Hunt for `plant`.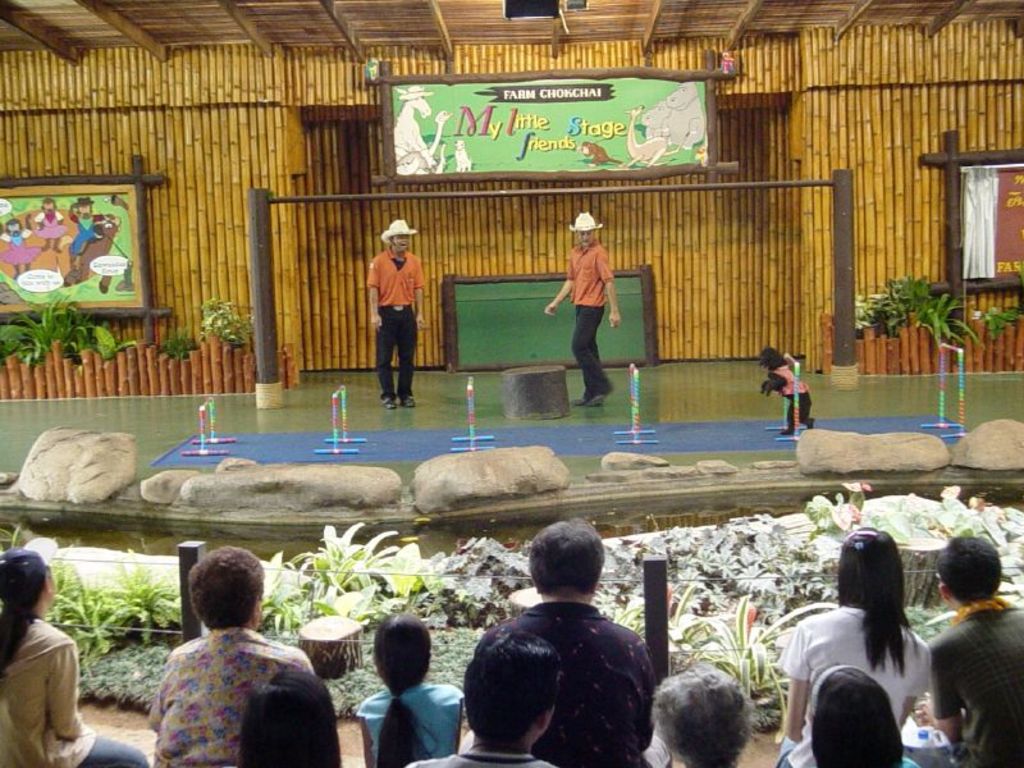
Hunted down at [x1=76, y1=632, x2=196, y2=724].
